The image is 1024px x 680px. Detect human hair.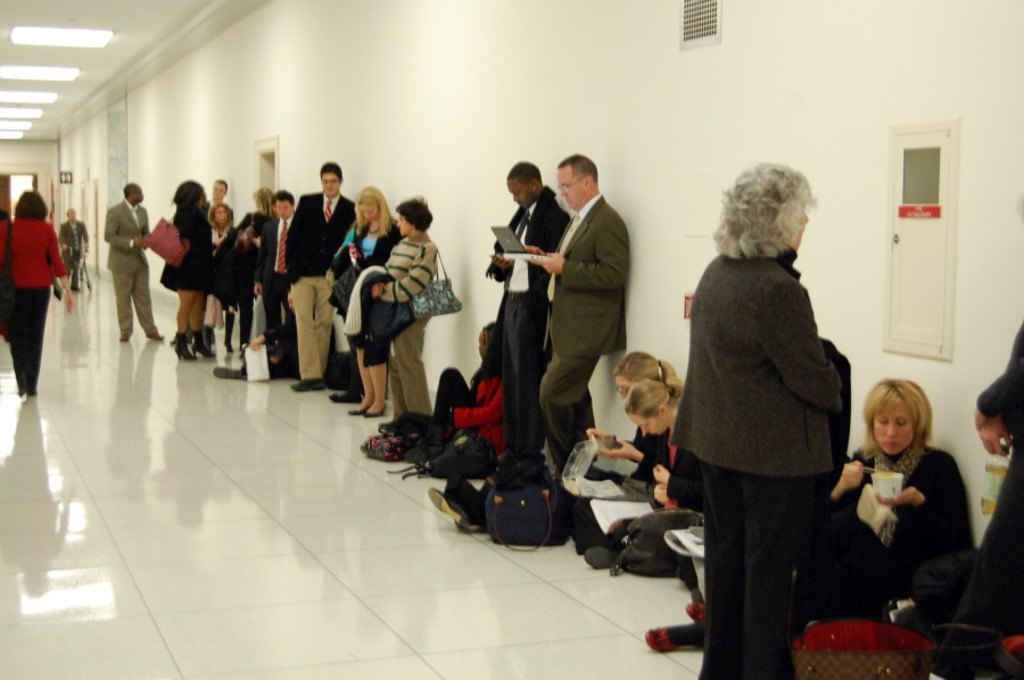
Detection: {"x1": 721, "y1": 159, "x2": 824, "y2": 267}.
